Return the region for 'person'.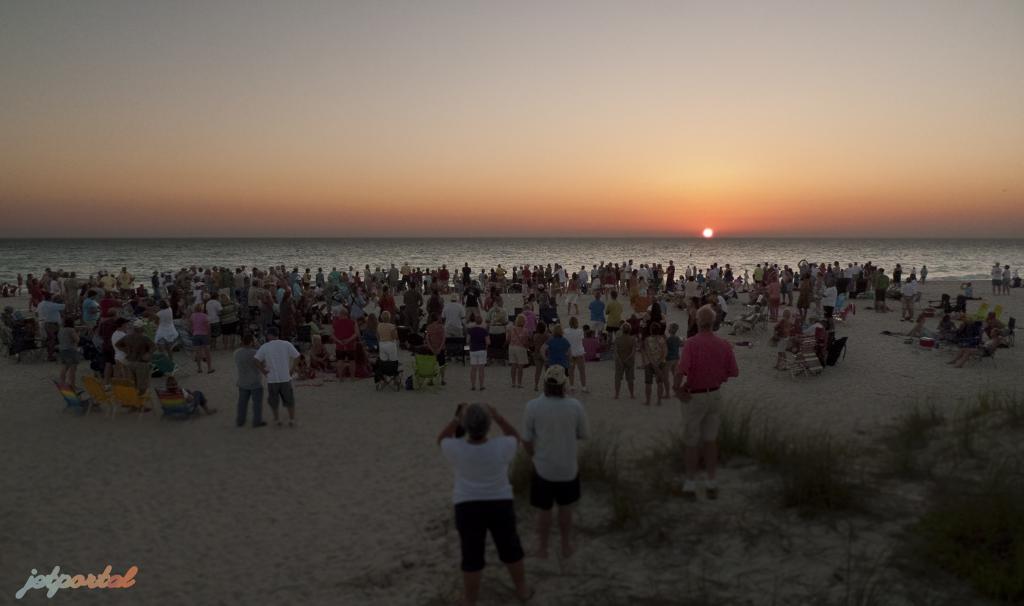
436:400:530:605.
